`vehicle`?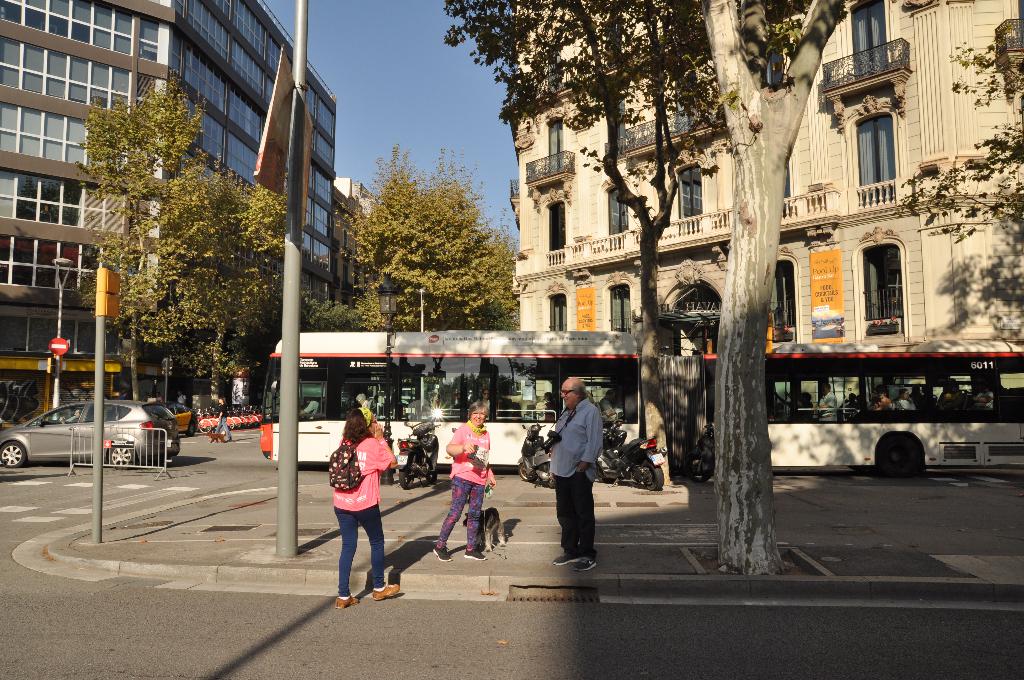
x1=164, y1=400, x2=192, y2=434
